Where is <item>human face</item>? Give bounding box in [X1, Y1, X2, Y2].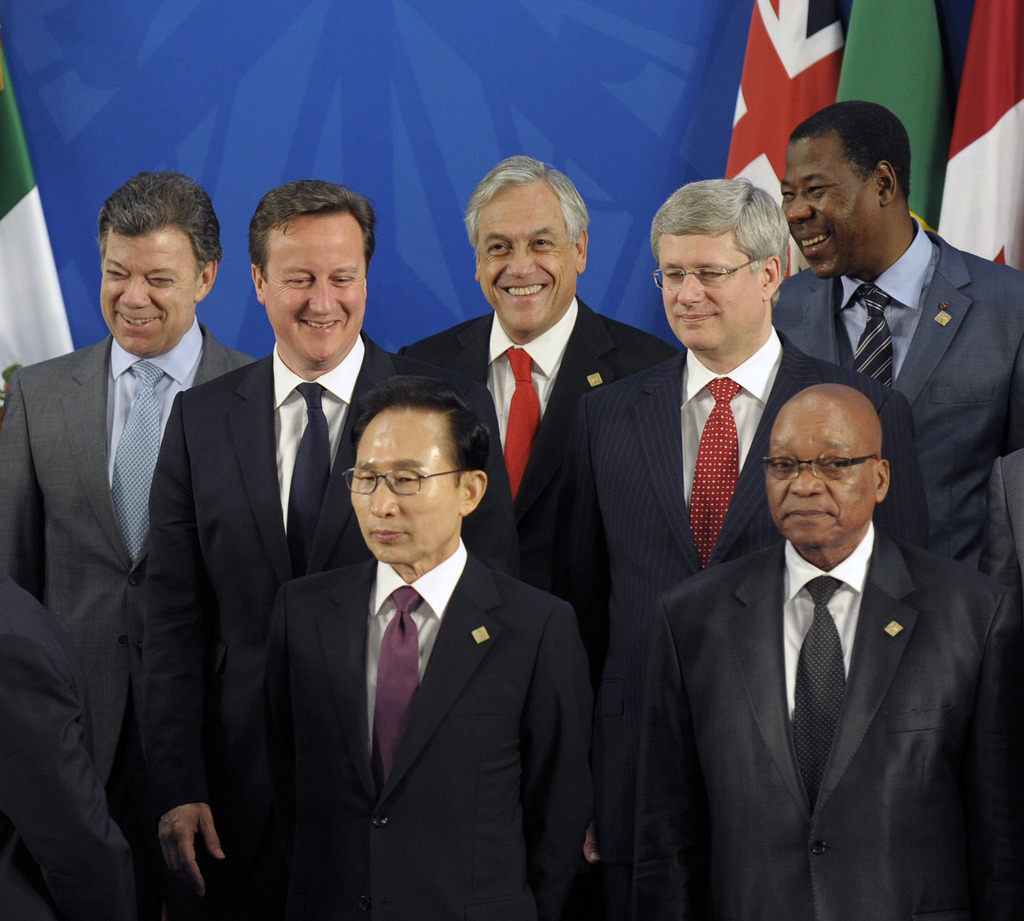
[264, 207, 366, 364].
